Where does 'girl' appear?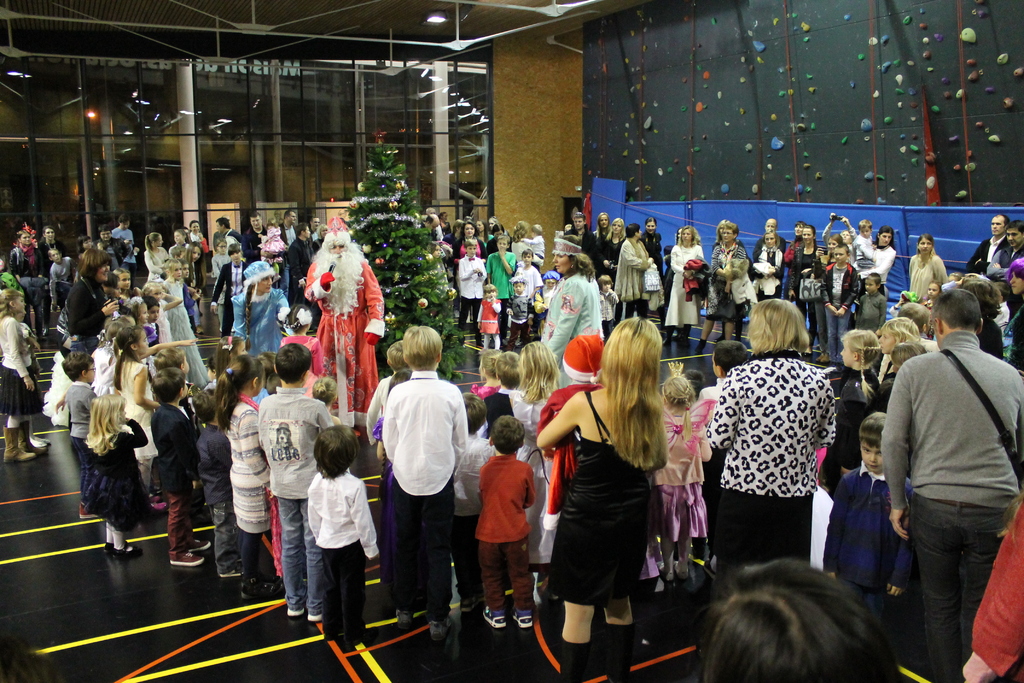
Appears at x1=214, y1=355, x2=285, y2=600.
